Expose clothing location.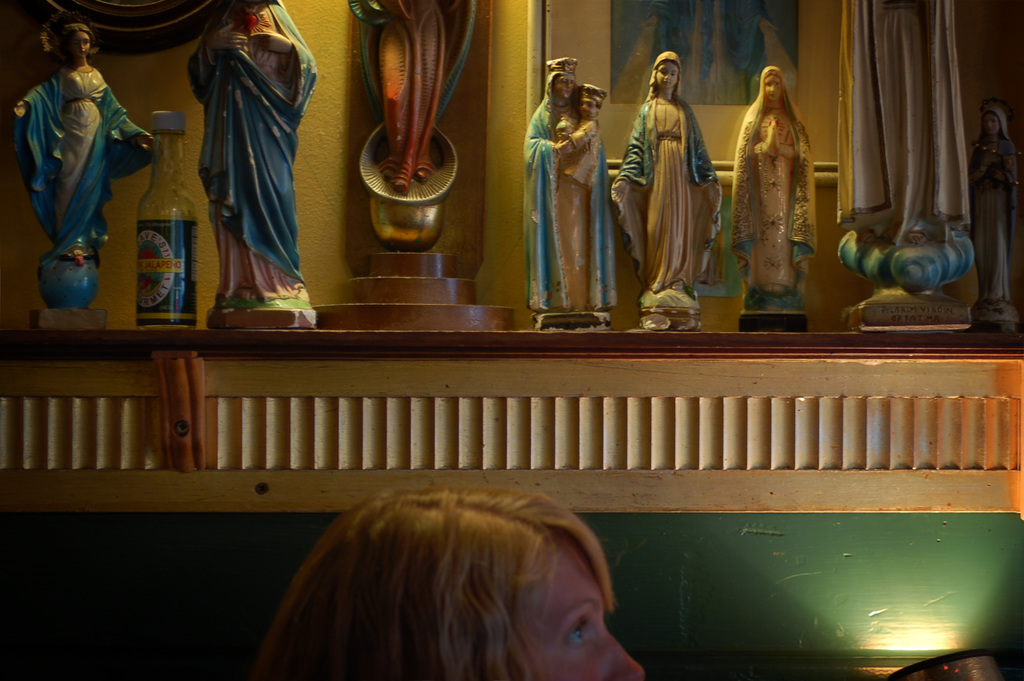
Exposed at bbox=[964, 103, 1018, 308].
